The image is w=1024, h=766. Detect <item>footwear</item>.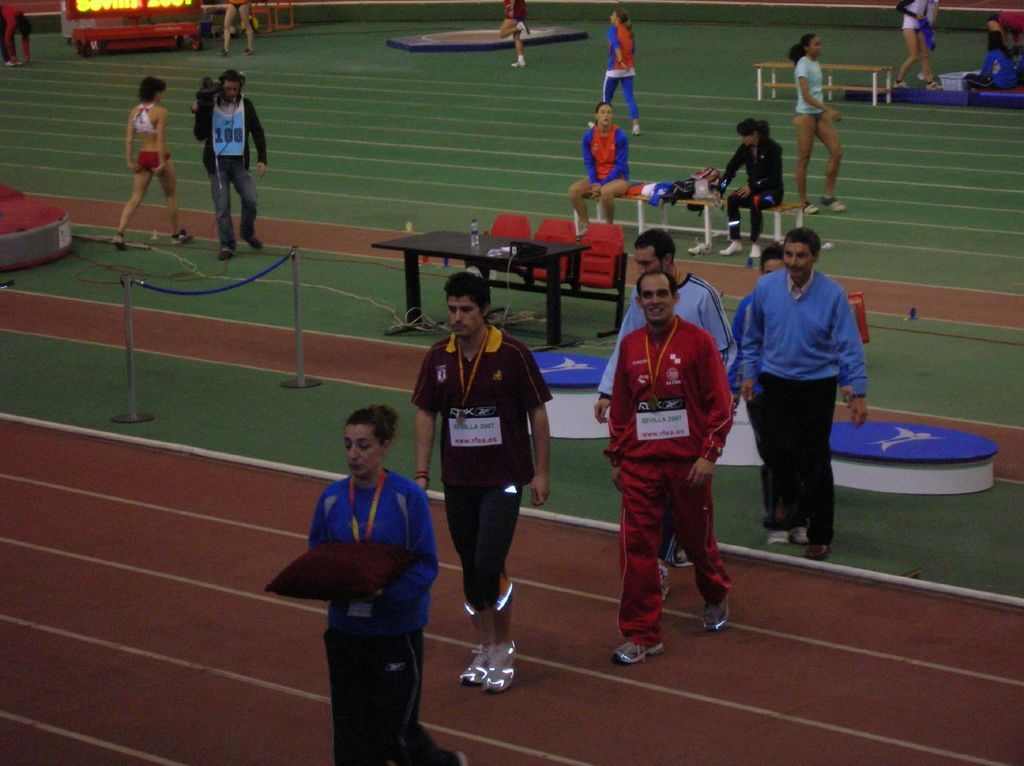
Detection: (x1=770, y1=531, x2=790, y2=545).
